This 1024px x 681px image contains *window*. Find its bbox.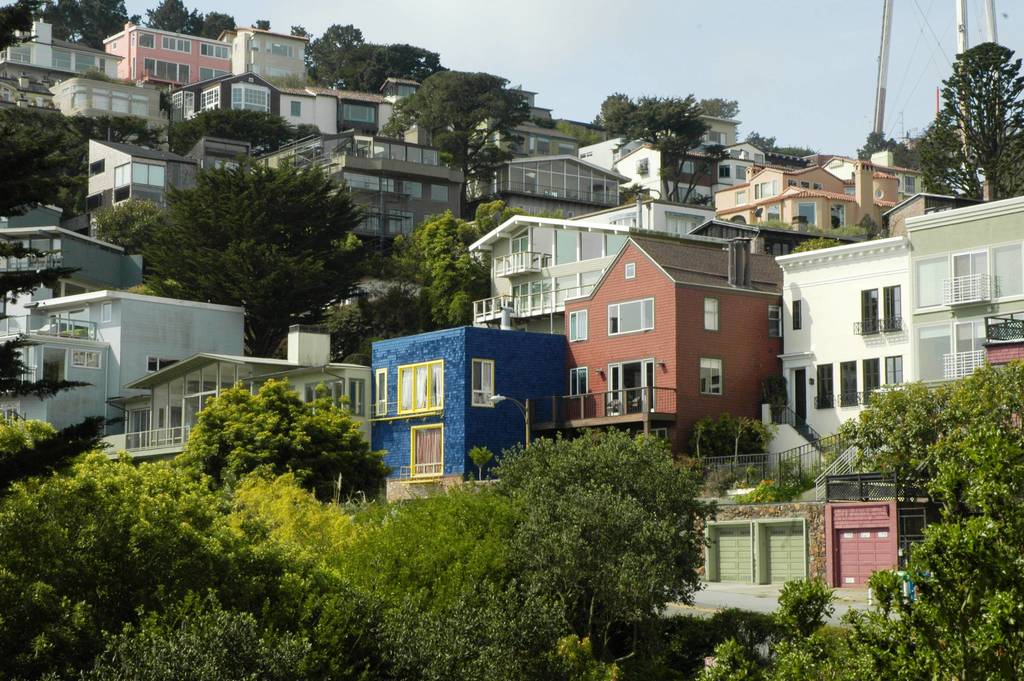
[111,97,125,113].
